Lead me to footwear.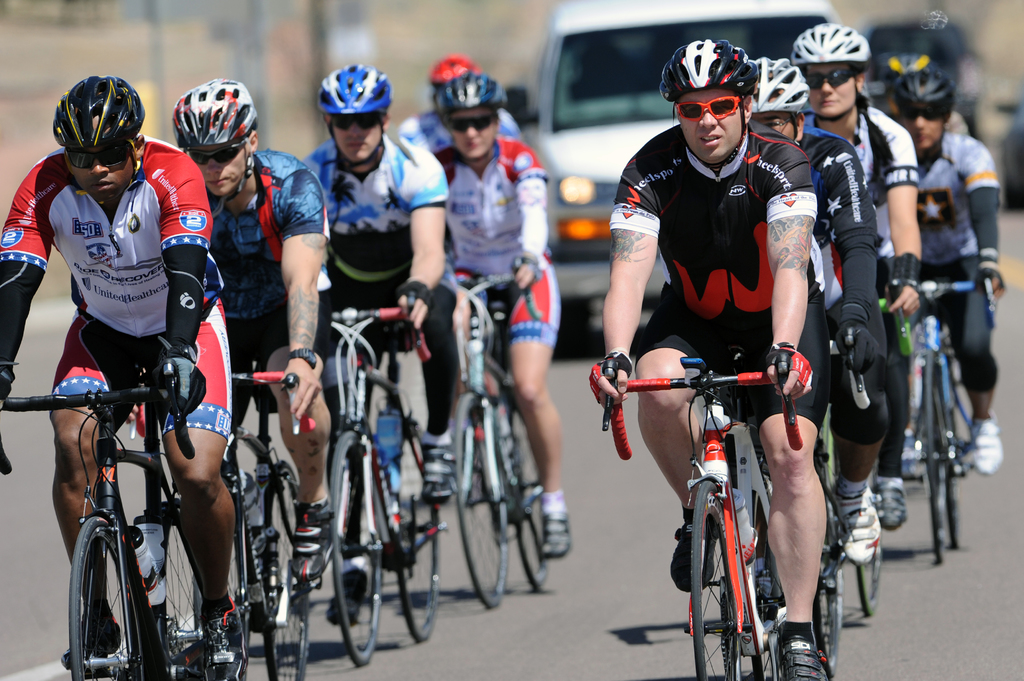
Lead to (left=845, top=489, right=879, bottom=566).
